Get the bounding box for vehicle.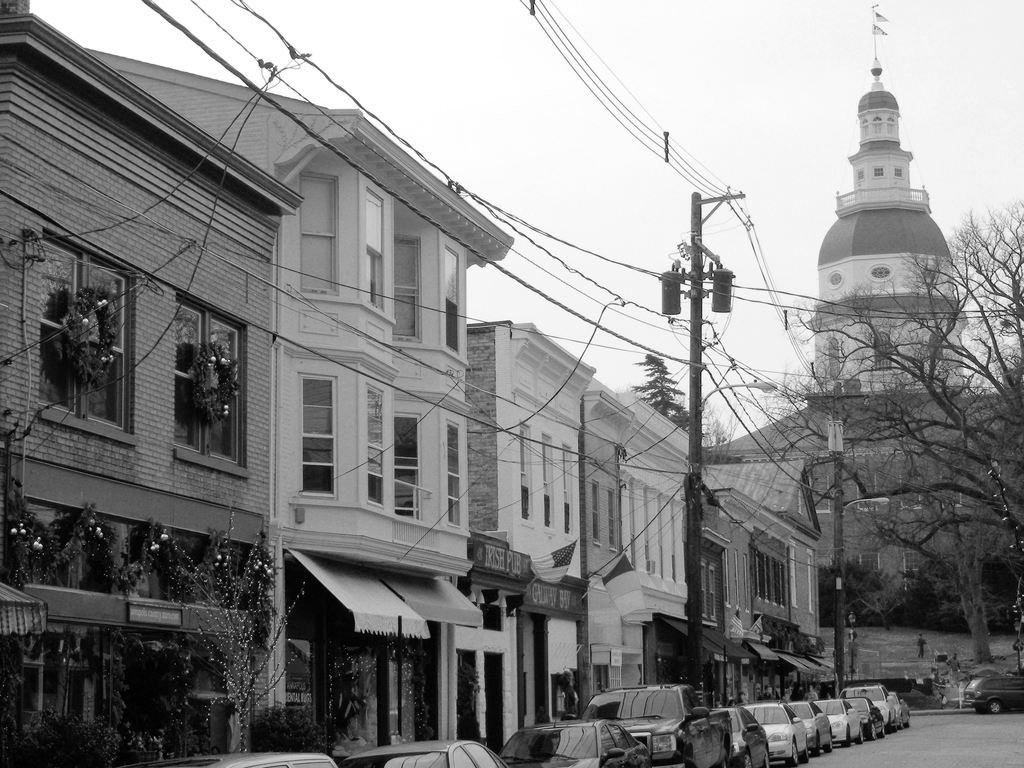
rect(861, 694, 884, 741).
